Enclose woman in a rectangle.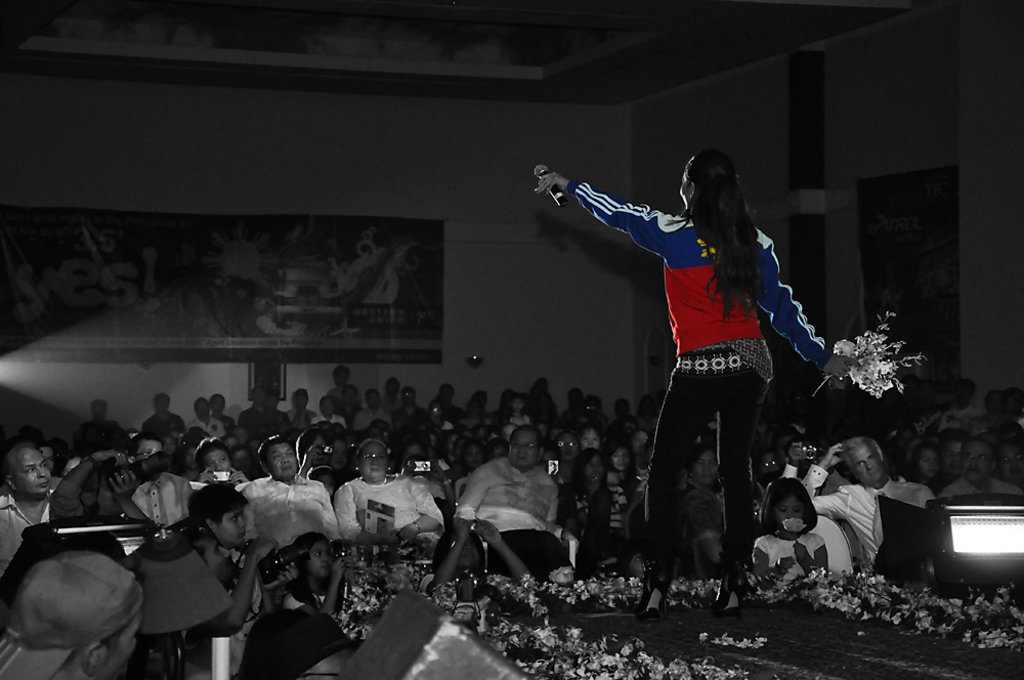
(x1=574, y1=150, x2=834, y2=606).
